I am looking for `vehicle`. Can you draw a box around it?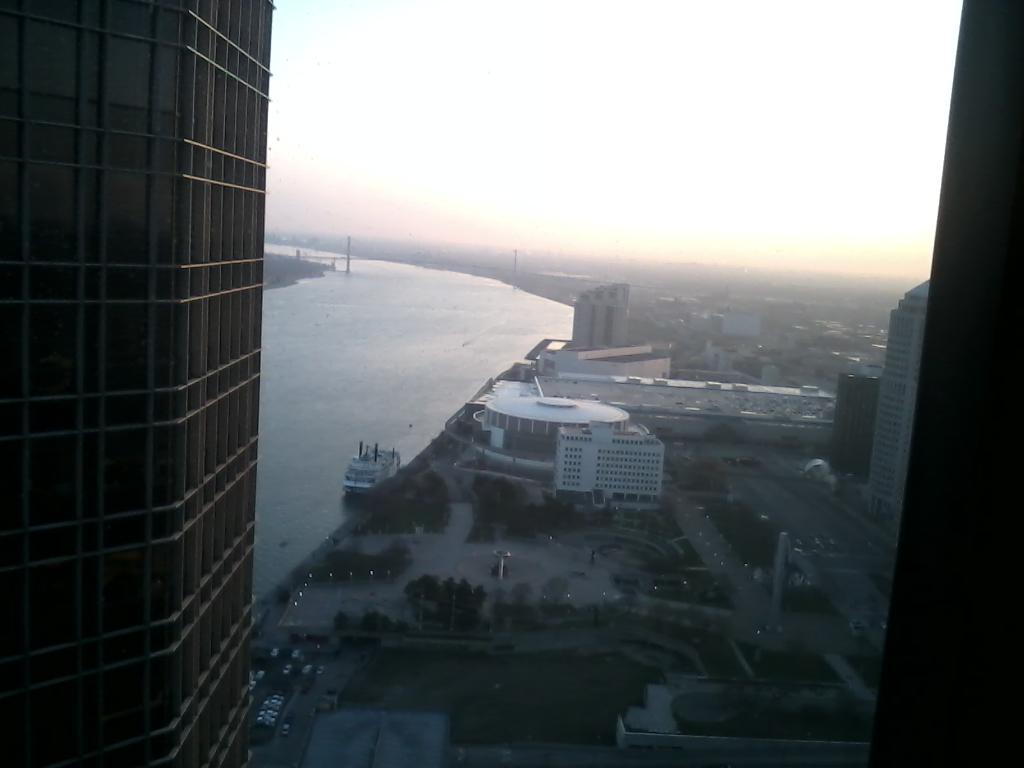
Sure, the bounding box is select_region(283, 659, 292, 674).
